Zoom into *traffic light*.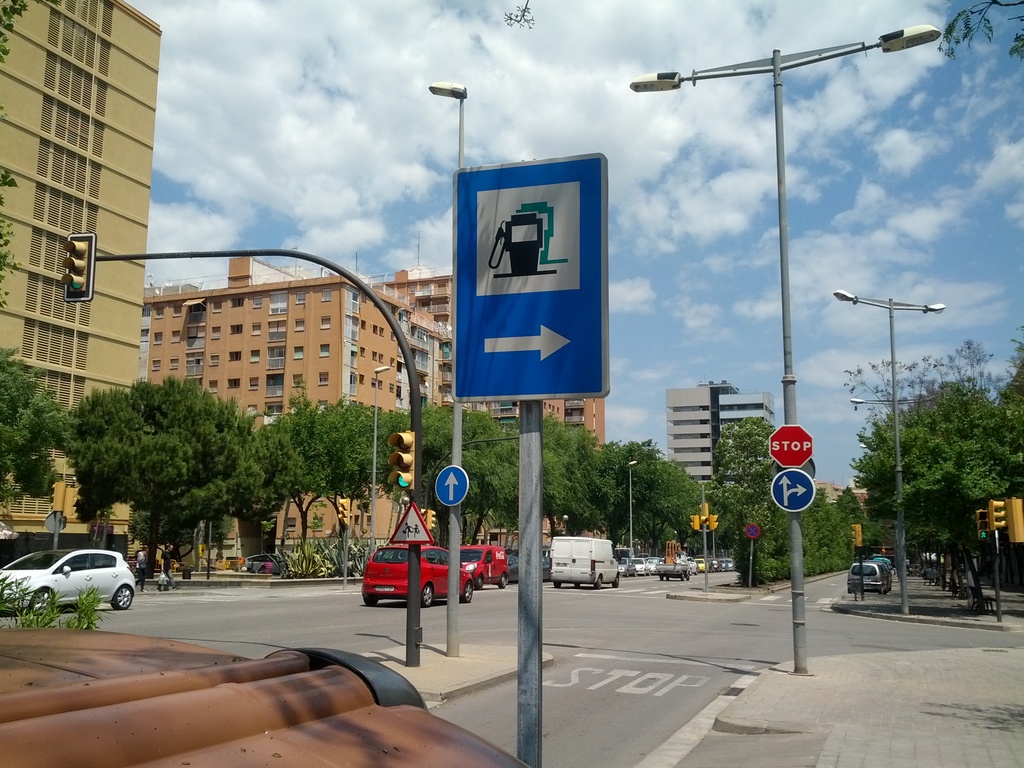
Zoom target: (385,428,417,495).
